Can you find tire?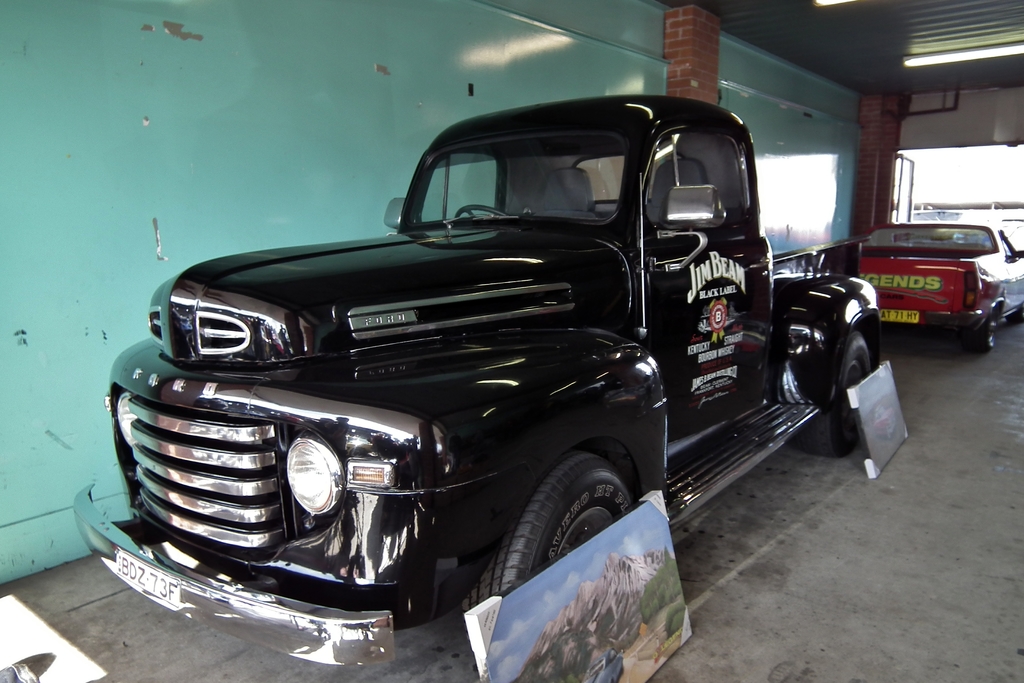
Yes, bounding box: left=494, top=448, right=634, bottom=604.
